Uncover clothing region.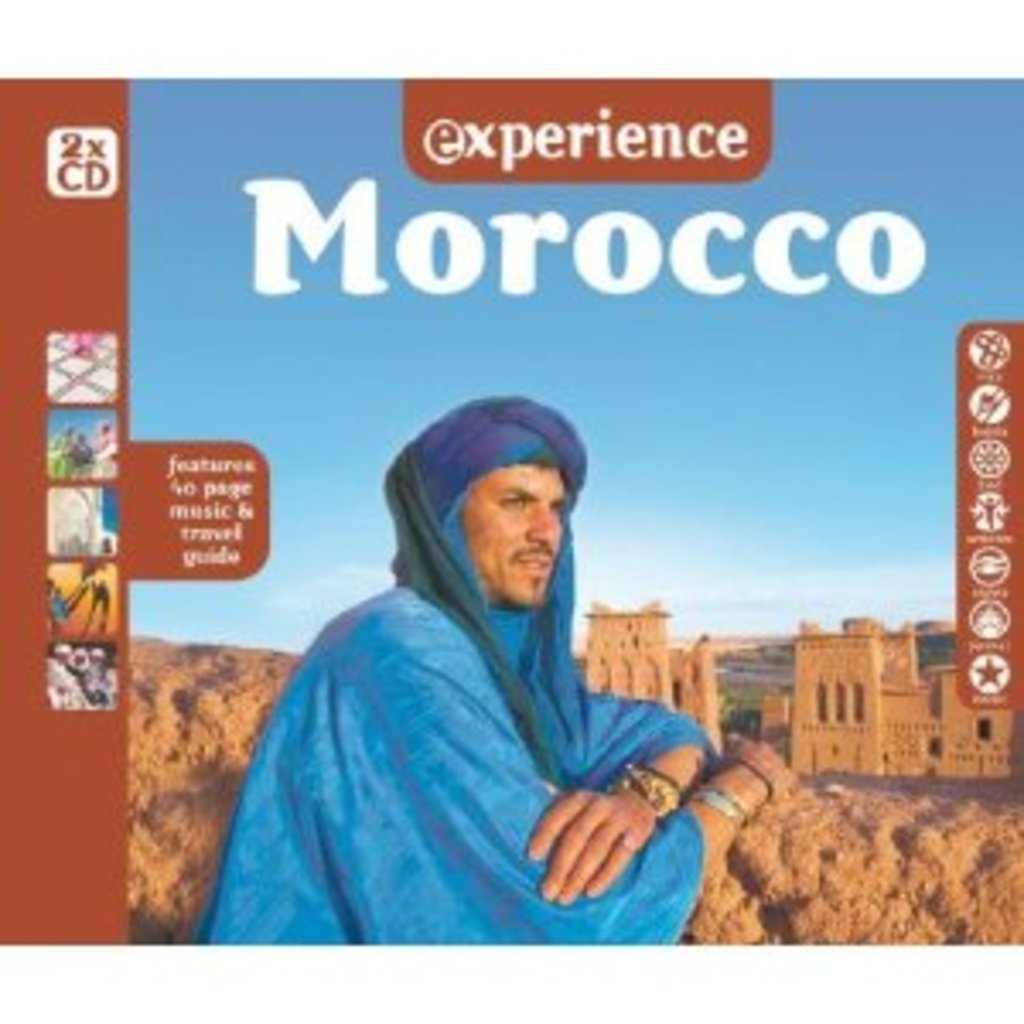
Uncovered: select_region(201, 420, 744, 952).
